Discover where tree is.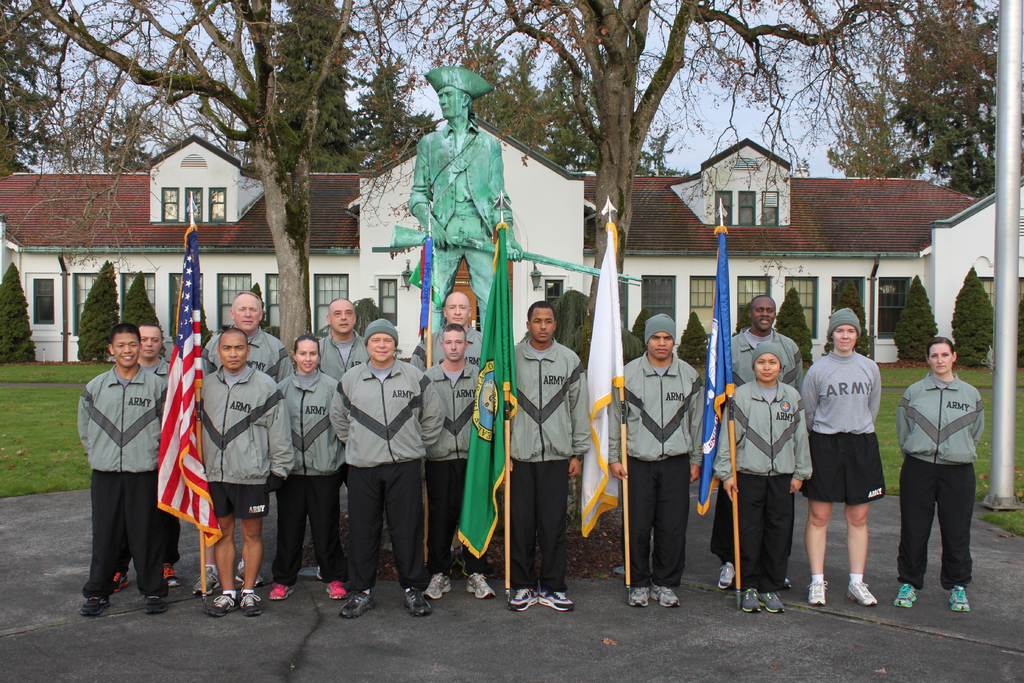
Discovered at l=775, t=287, r=815, b=367.
